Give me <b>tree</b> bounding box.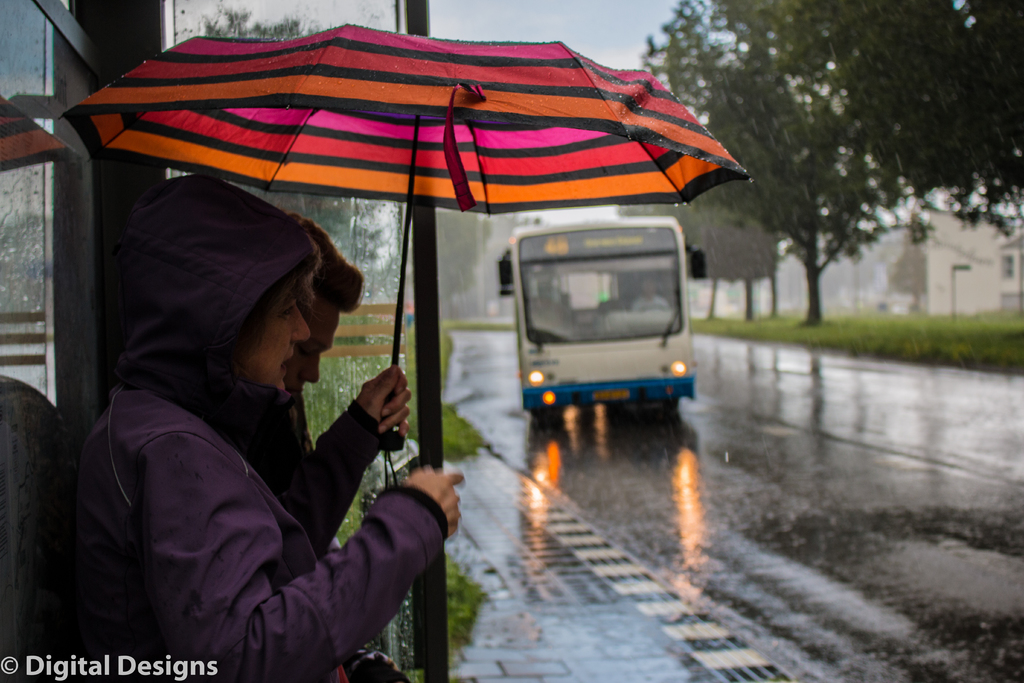
643, 0, 1023, 330.
